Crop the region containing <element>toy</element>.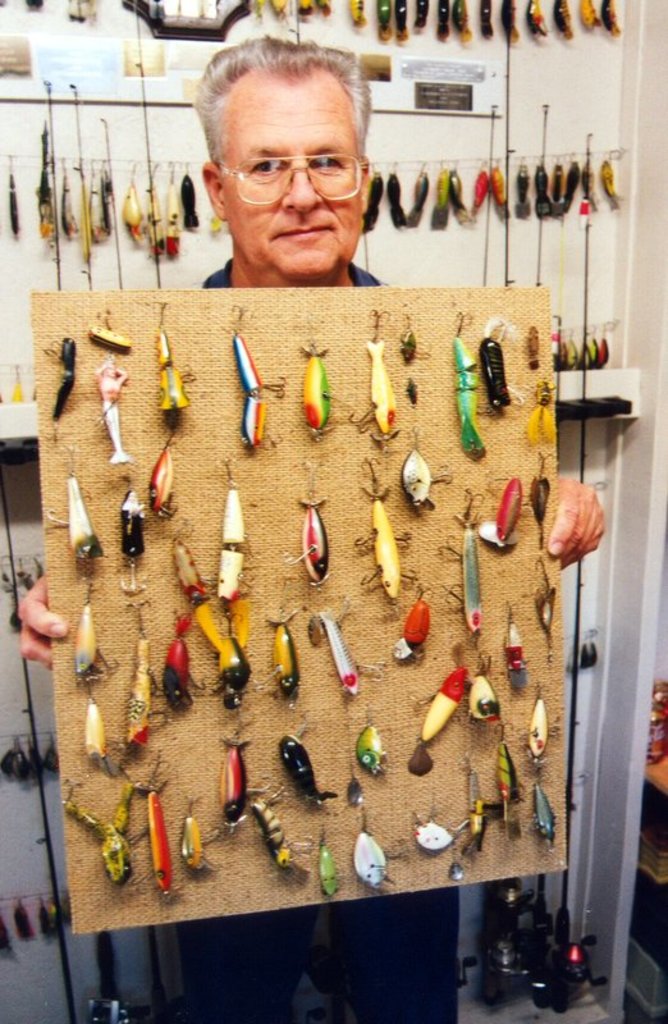
Crop region: [left=58, top=782, right=141, bottom=888].
